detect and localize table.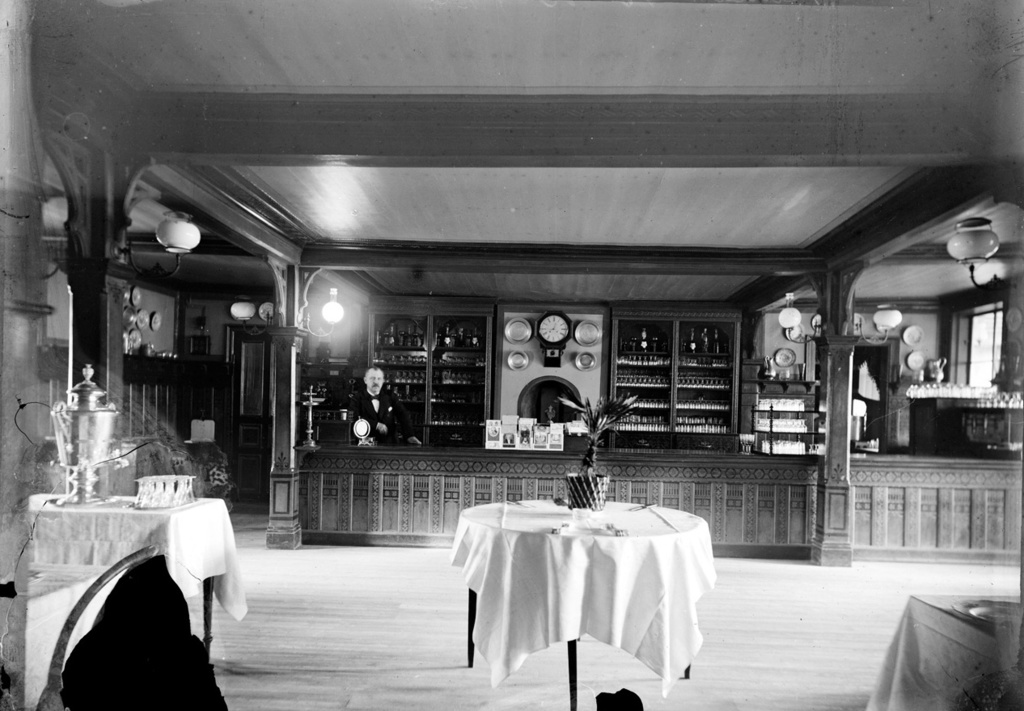
Localized at (left=868, top=591, right=1023, bottom=710).
